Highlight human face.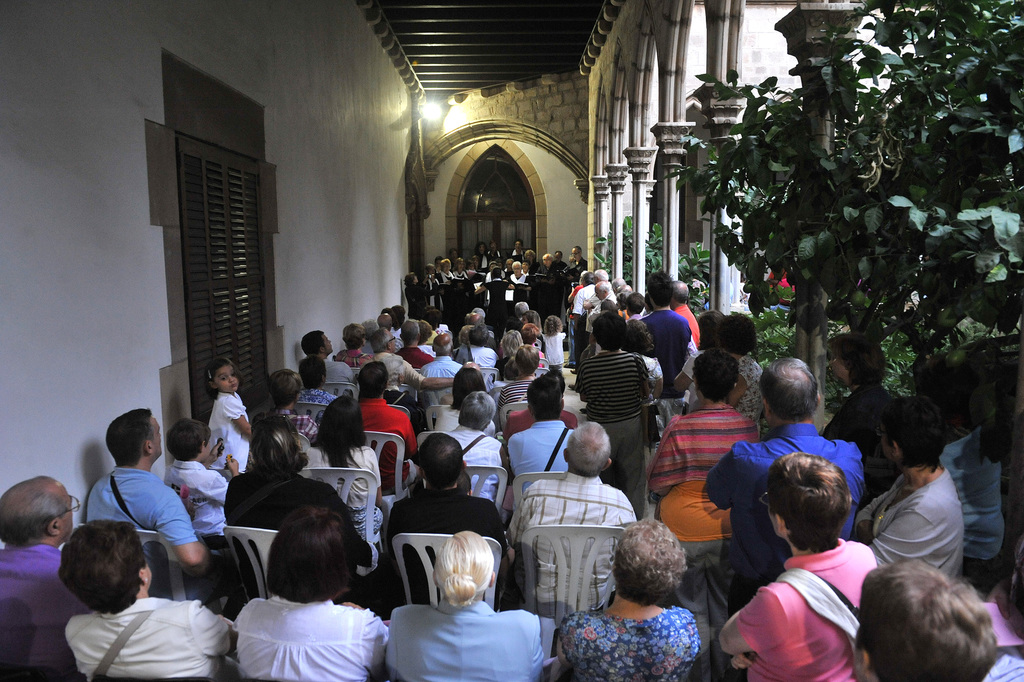
Highlighted region: region(513, 242, 521, 249).
